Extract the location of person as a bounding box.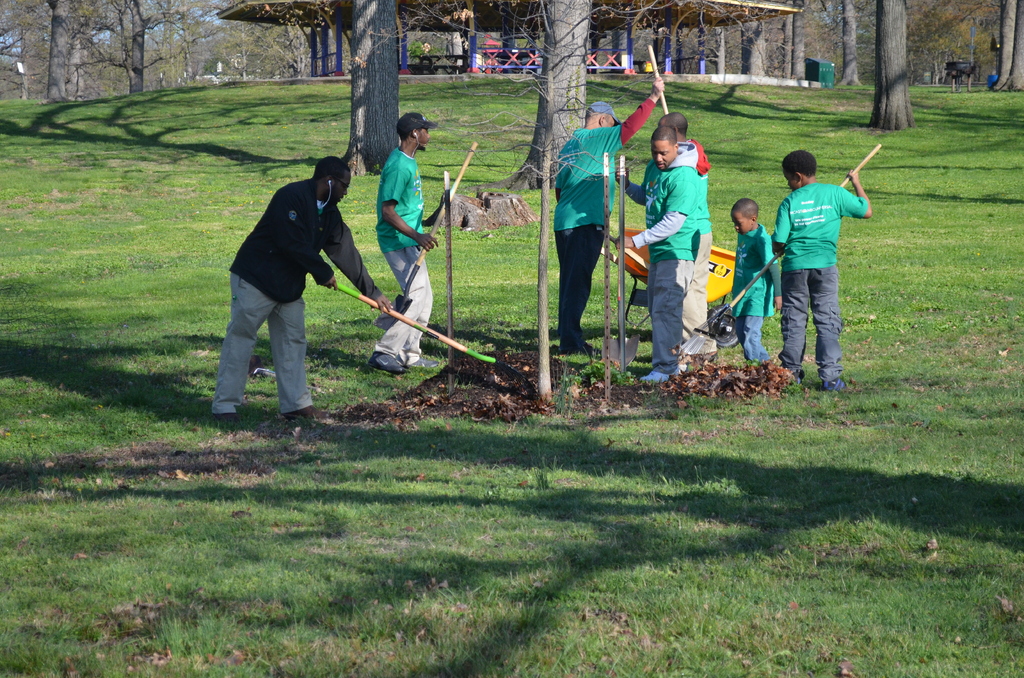
[729,197,778,367].
